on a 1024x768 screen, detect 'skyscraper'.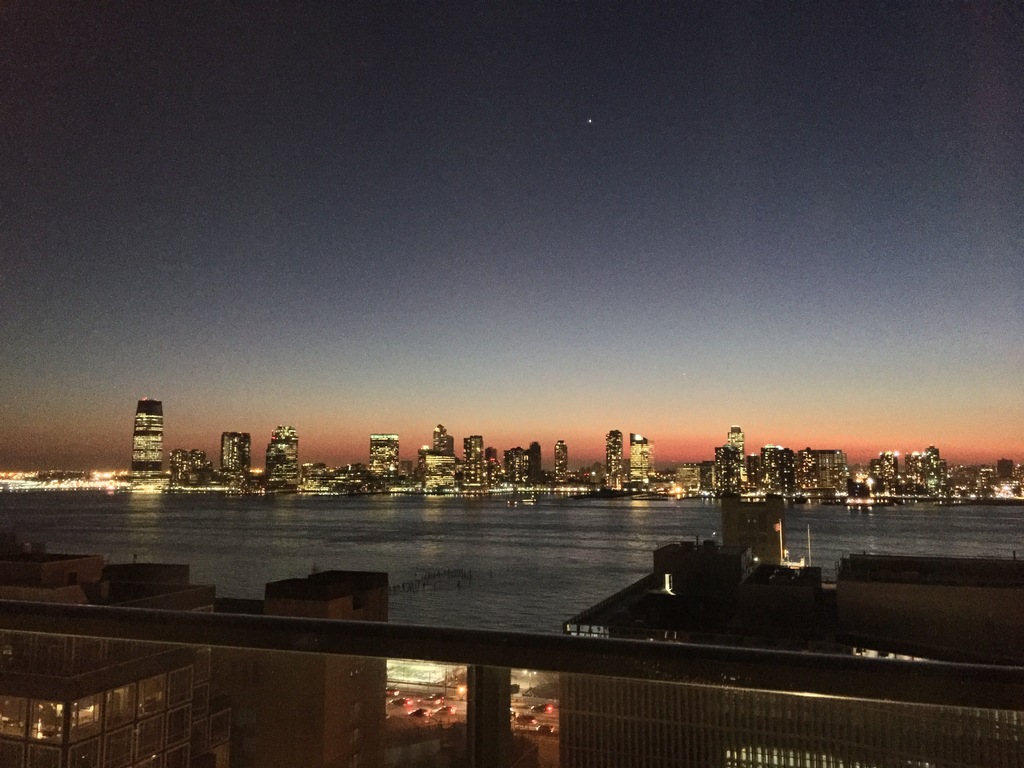
<bbox>266, 422, 300, 483</bbox>.
